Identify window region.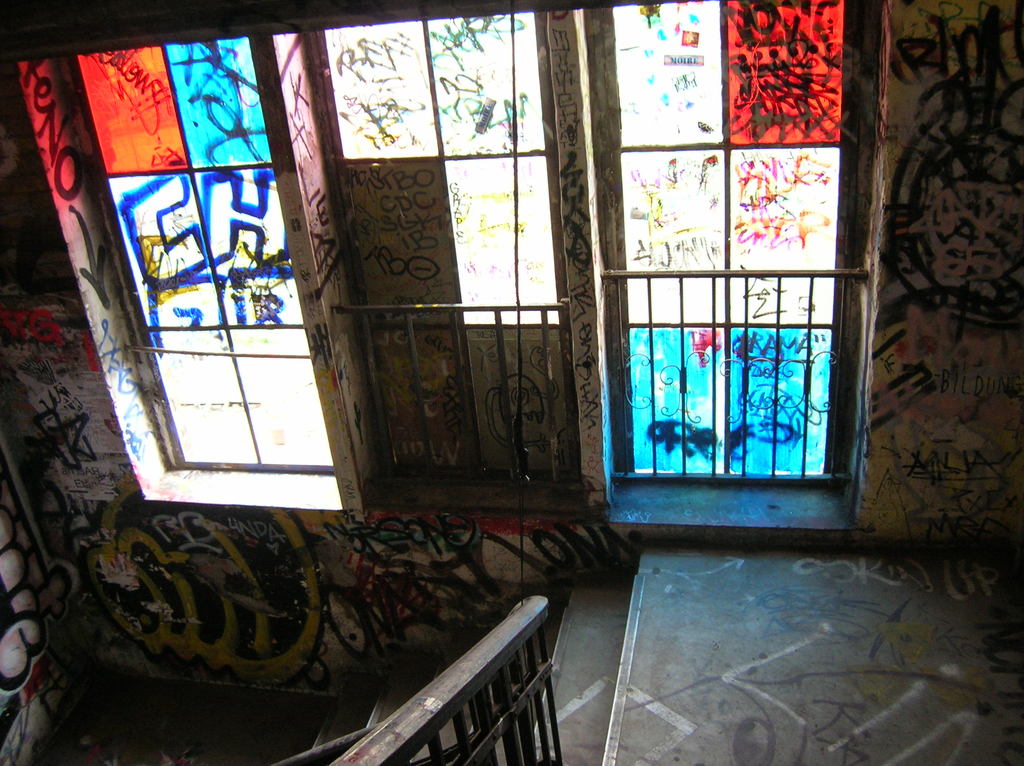
Region: <region>12, 0, 860, 534</region>.
